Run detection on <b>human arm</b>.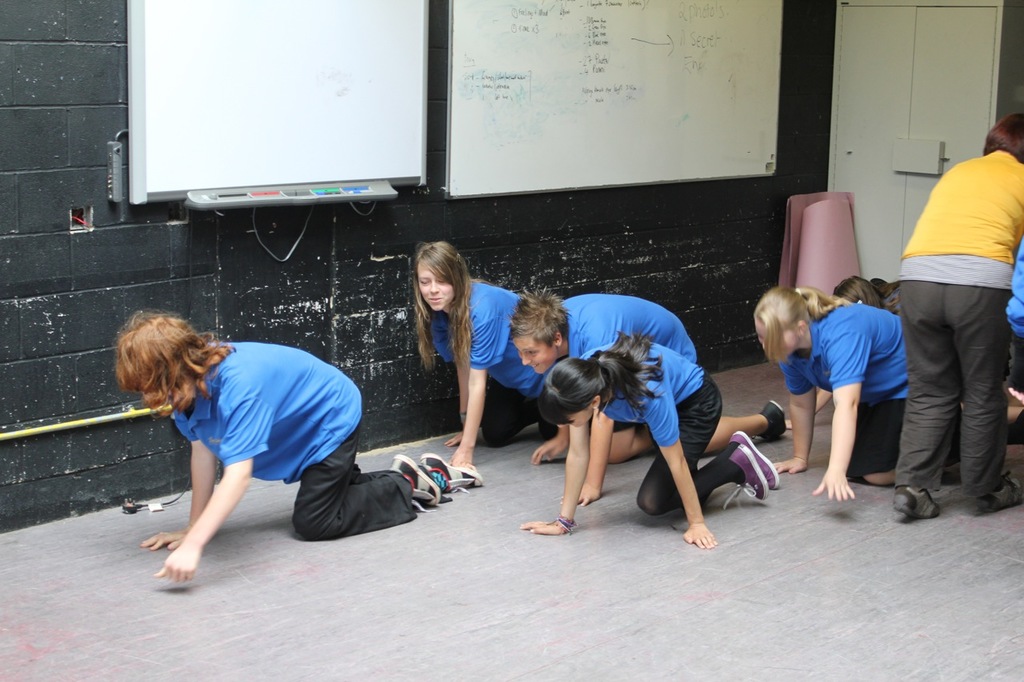
Result: left=570, top=395, right=615, bottom=509.
